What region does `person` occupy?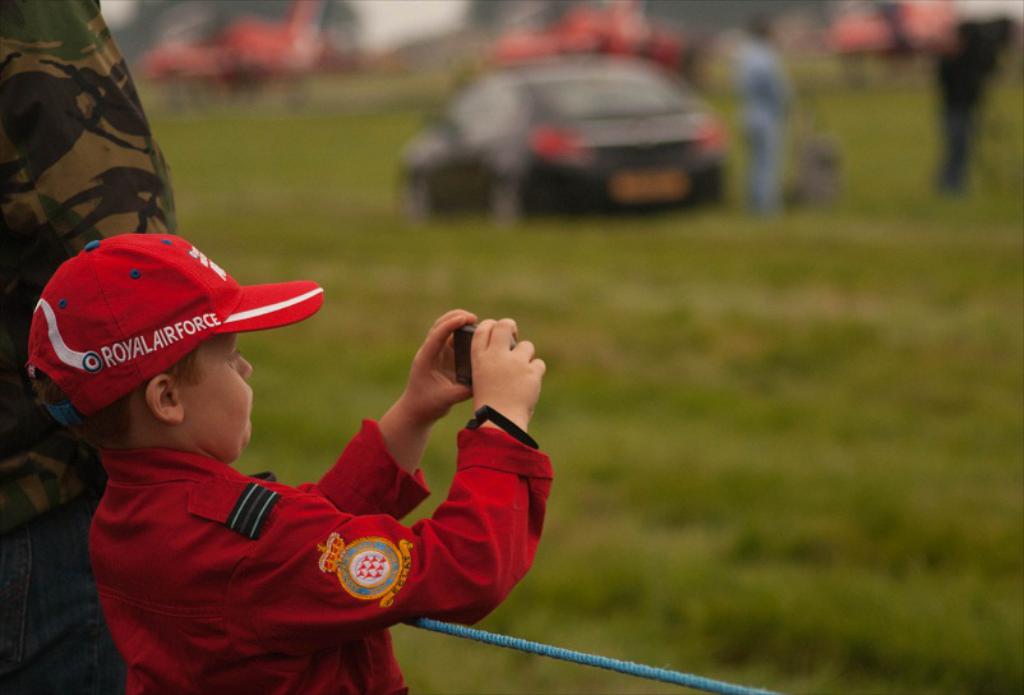
box=[73, 185, 544, 686].
